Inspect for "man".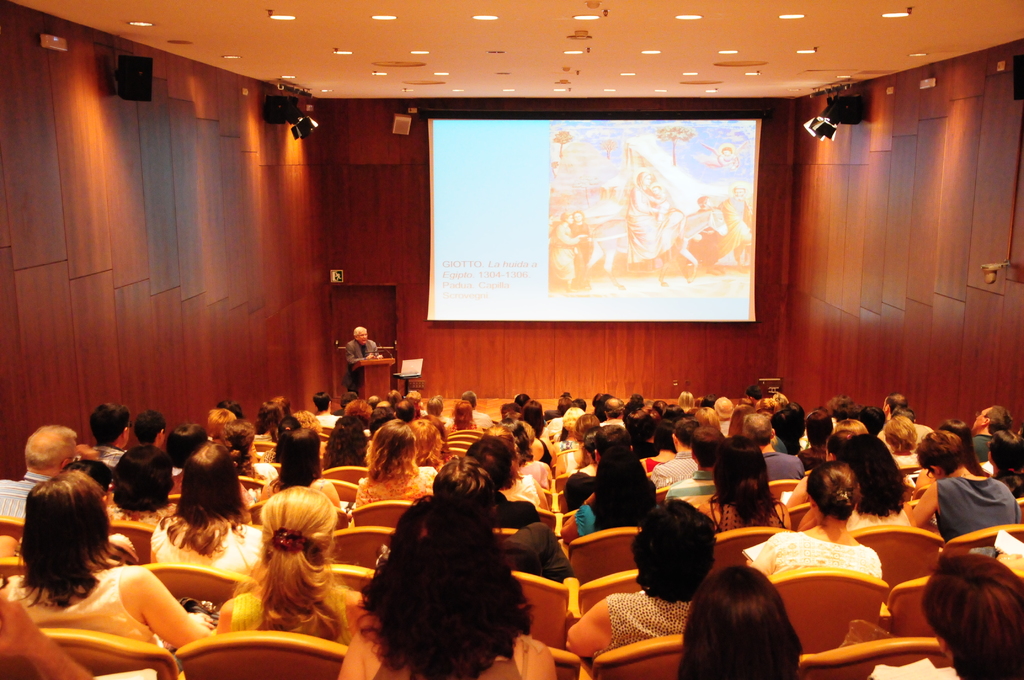
Inspection: Rect(348, 327, 383, 395).
